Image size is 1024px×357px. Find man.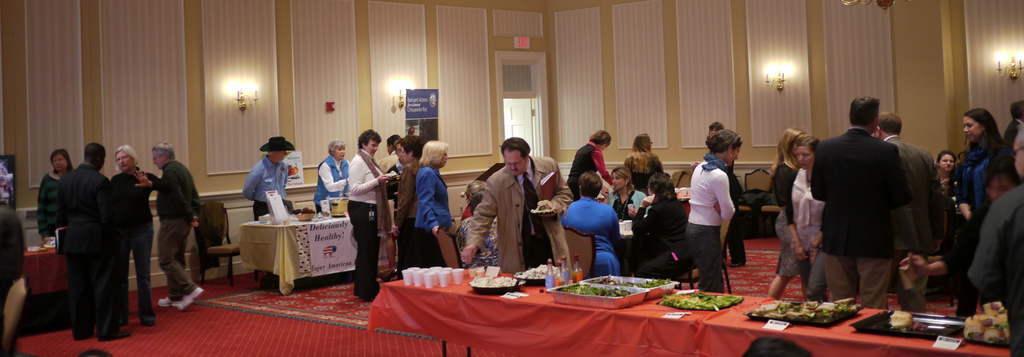
148,136,210,311.
